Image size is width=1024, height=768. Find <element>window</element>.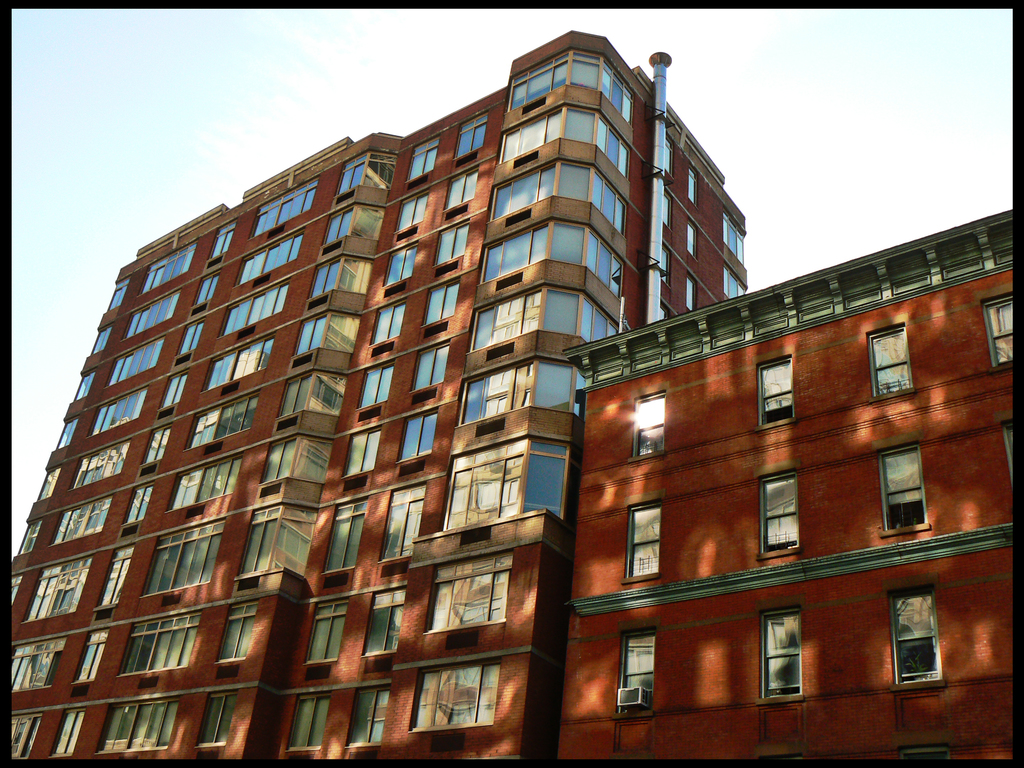
614:616:655:722.
